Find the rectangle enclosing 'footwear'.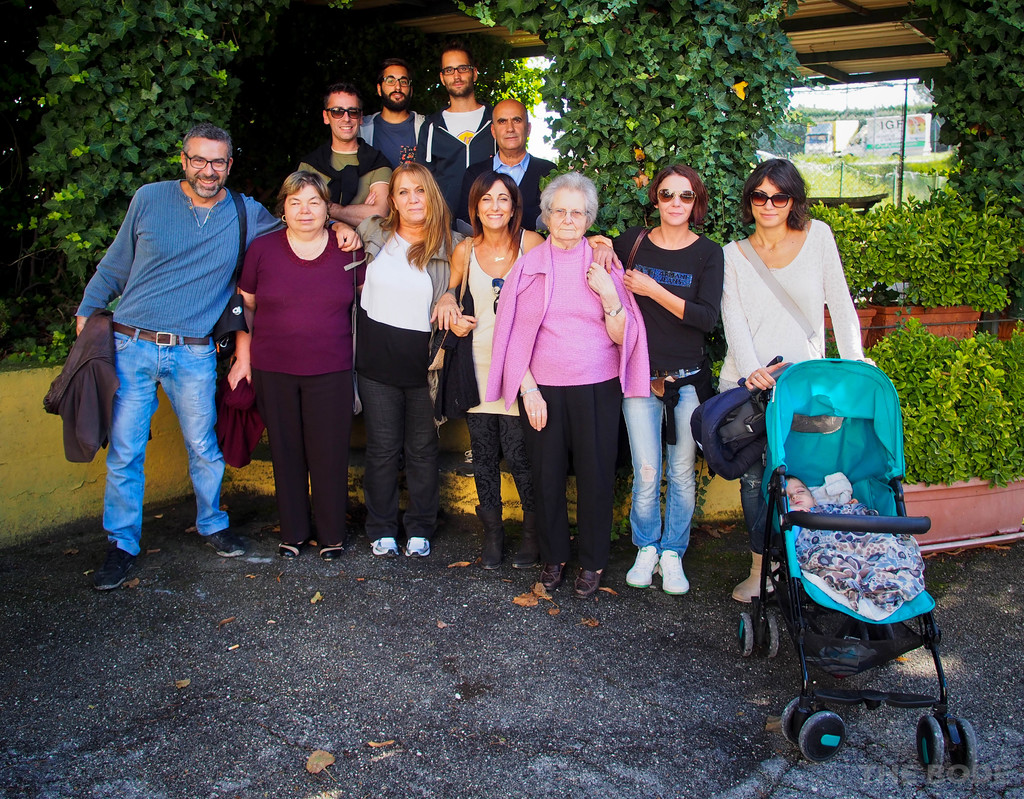
(473,506,511,572).
